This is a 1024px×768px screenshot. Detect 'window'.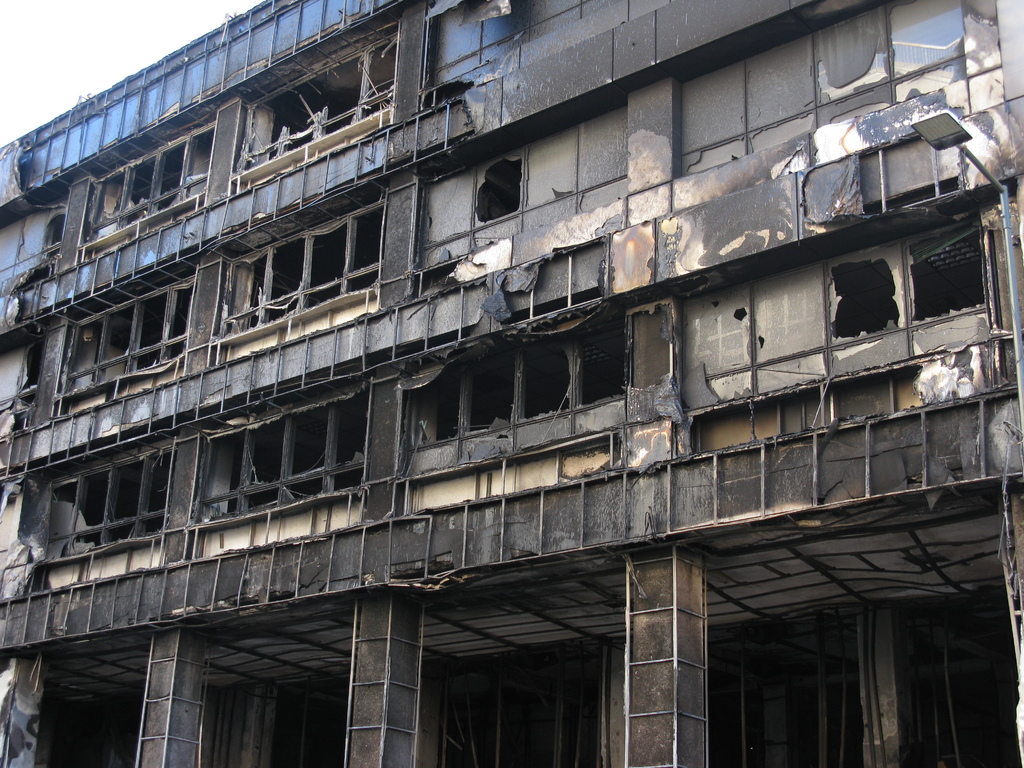
[left=212, top=187, right=386, bottom=352].
